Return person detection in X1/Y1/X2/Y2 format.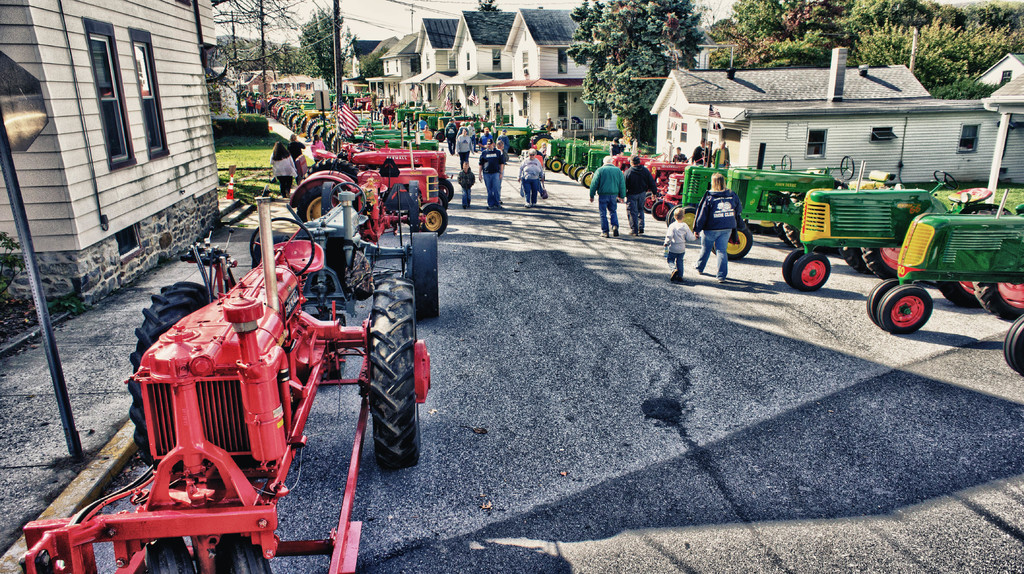
458/161/476/207.
